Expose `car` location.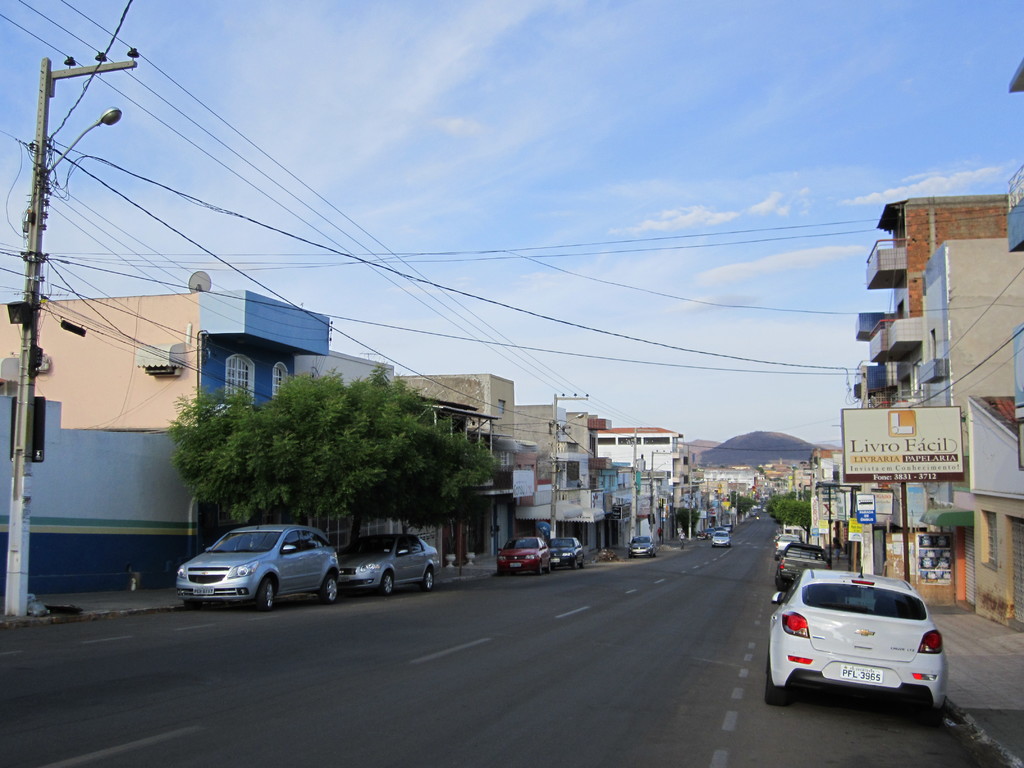
Exposed at BBox(707, 527, 729, 550).
